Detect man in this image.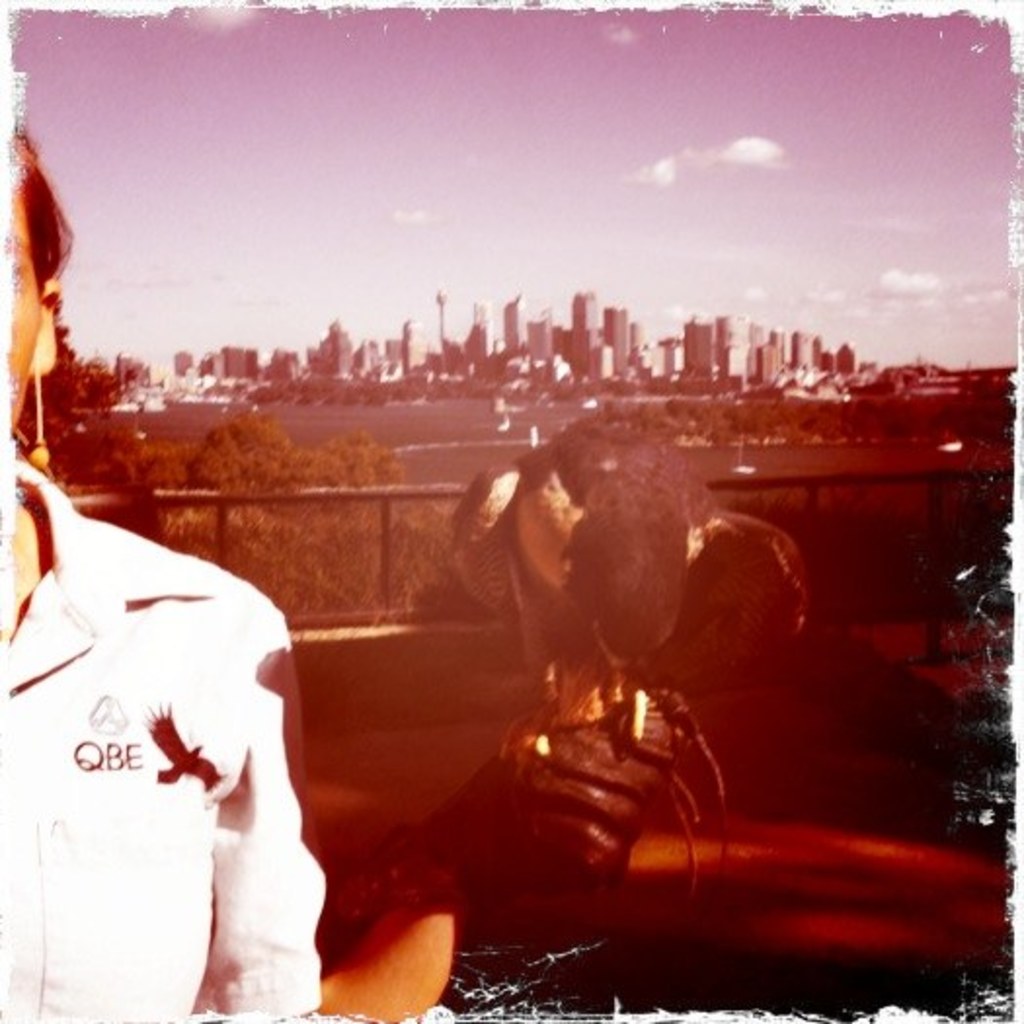
Detection: {"left": 0, "top": 125, "right": 681, "bottom": 1022}.
